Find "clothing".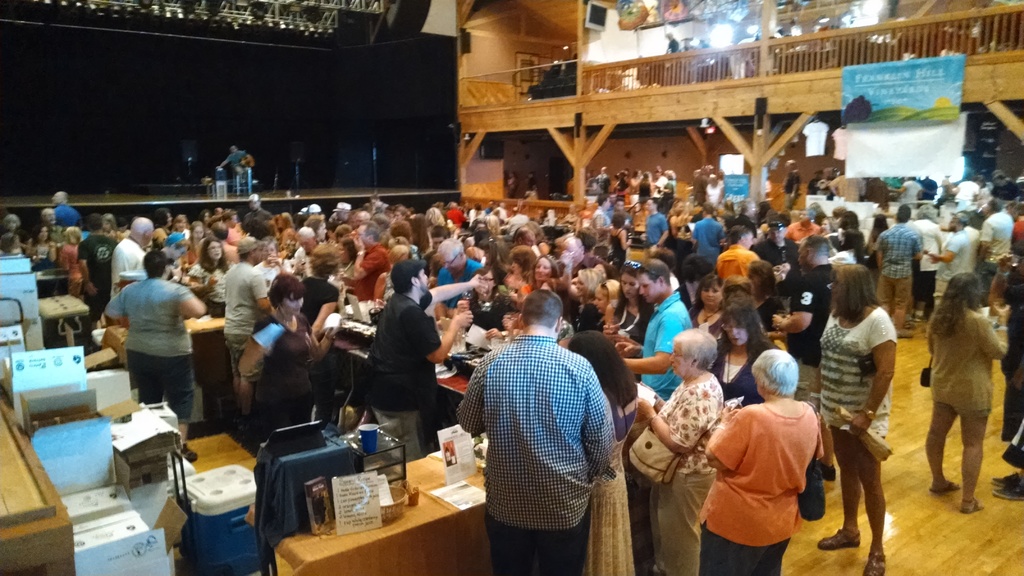
bbox=[980, 204, 1014, 260].
